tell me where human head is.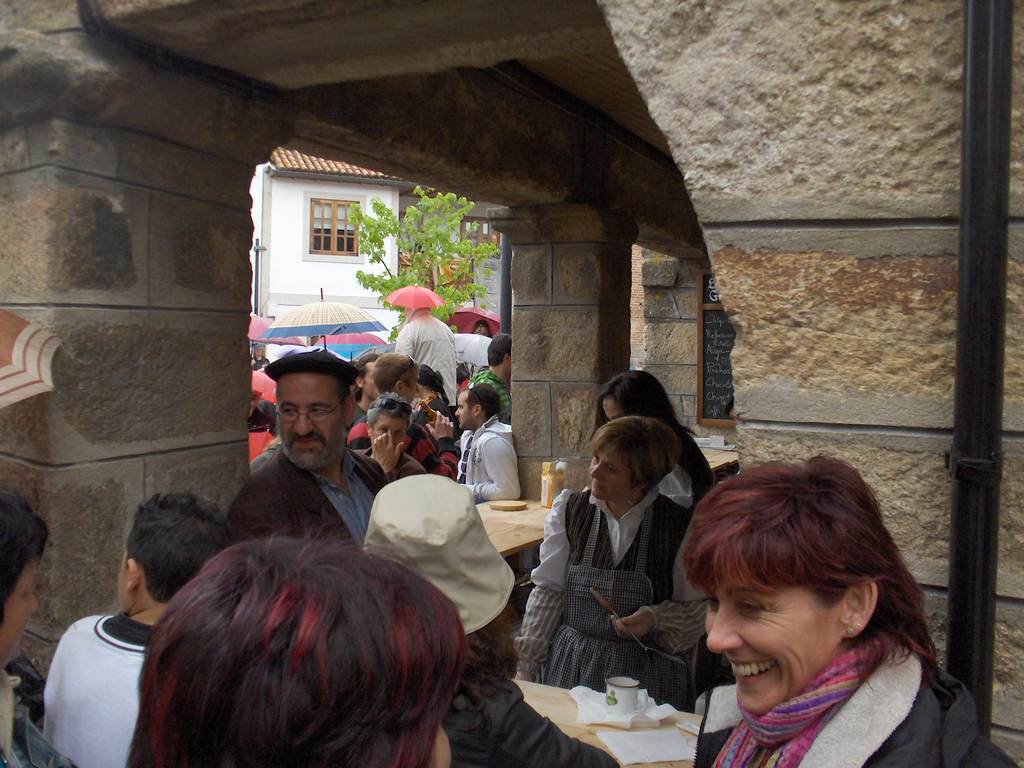
human head is at [107,552,451,766].
